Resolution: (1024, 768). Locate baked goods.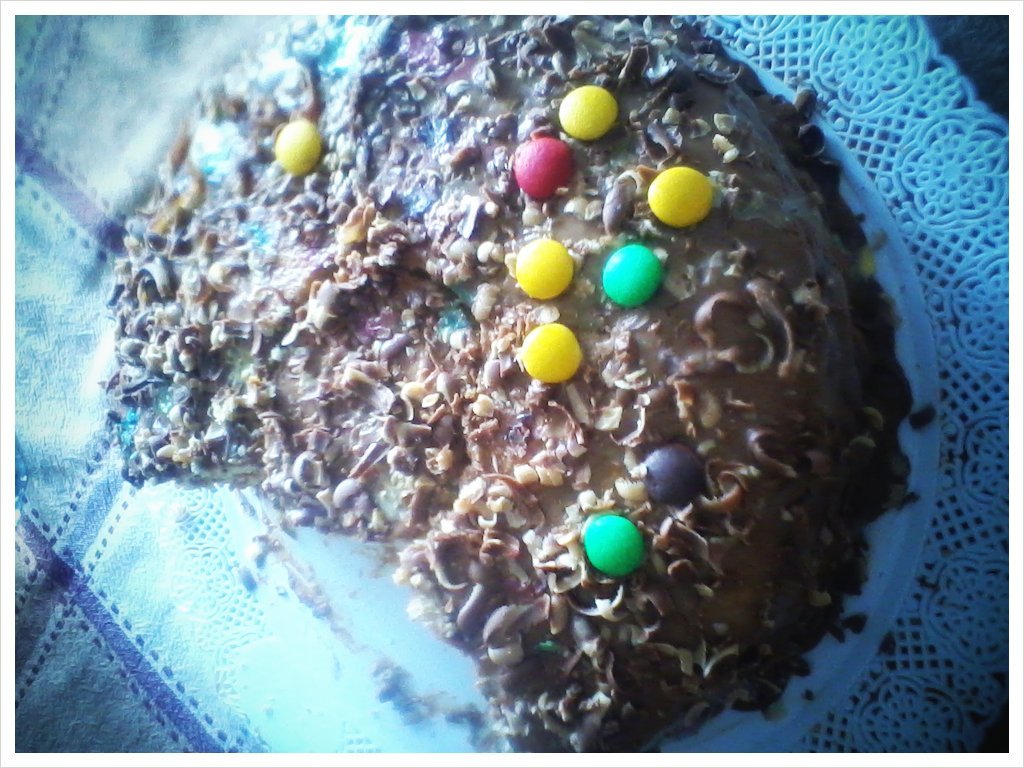
[120,0,914,753].
